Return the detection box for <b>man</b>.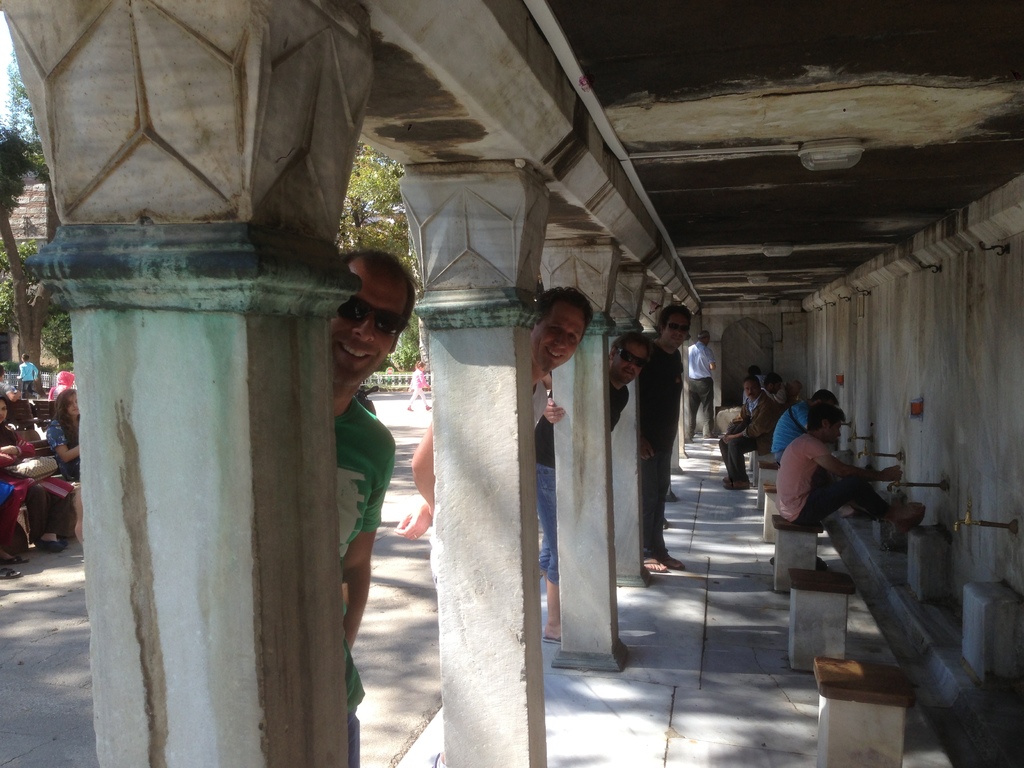
select_region(0, 364, 20, 403).
